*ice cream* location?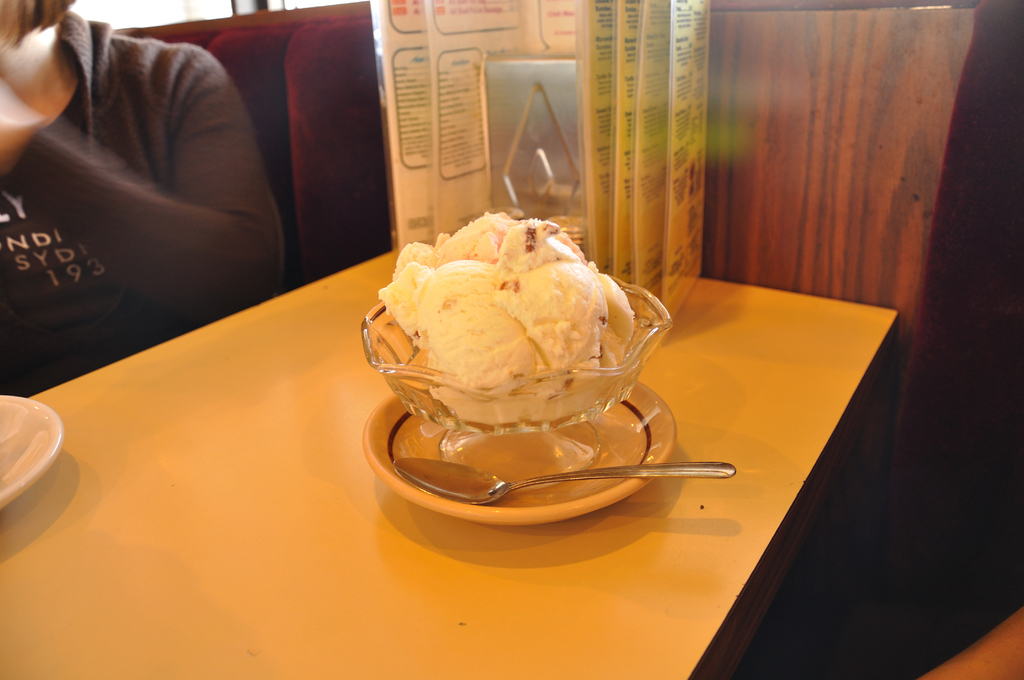
(left=344, top=212, right=667, bottom=435)
